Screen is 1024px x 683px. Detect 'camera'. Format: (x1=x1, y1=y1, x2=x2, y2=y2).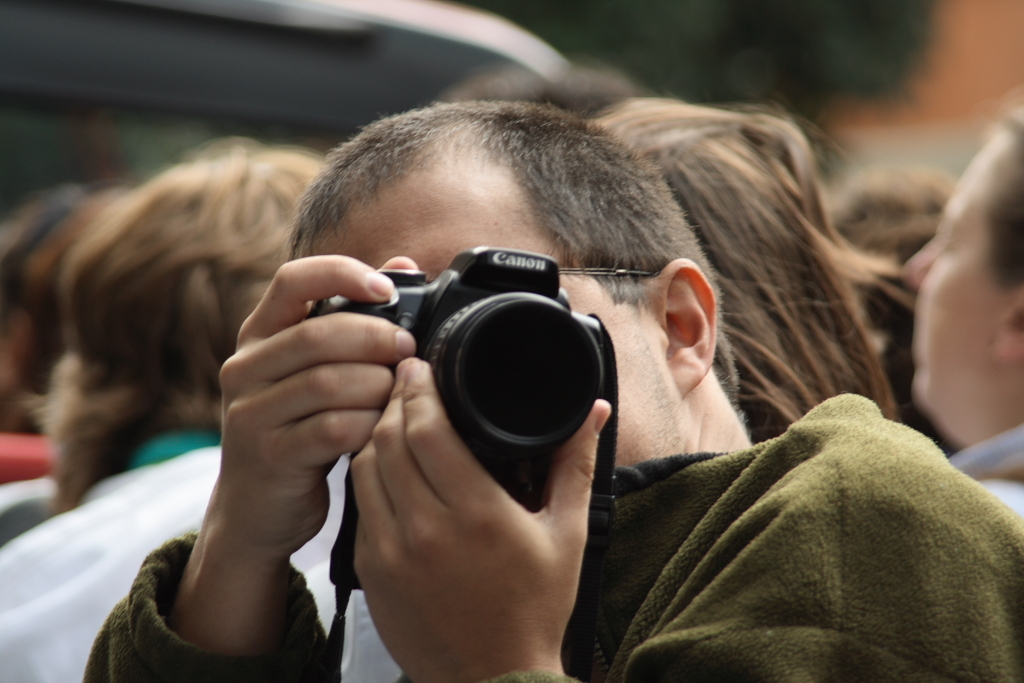
(x1=337, y1=241, x2=613, y2=491).
